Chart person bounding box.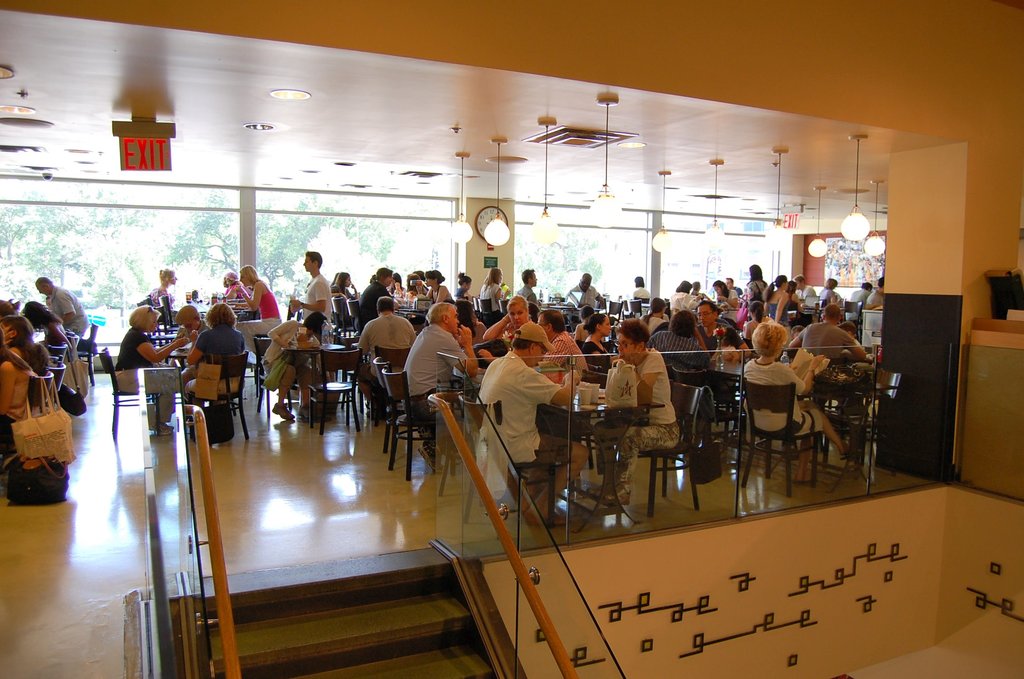
Charted: 698,302,750,357.
